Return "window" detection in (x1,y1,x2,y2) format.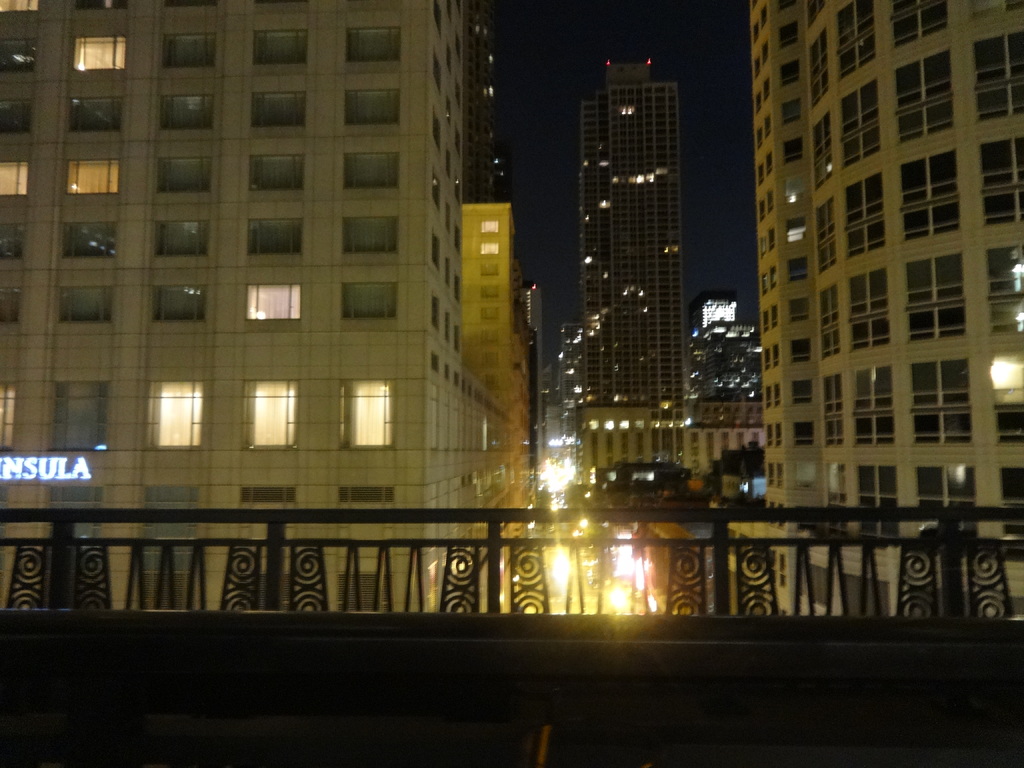
(778,422,785,447).
